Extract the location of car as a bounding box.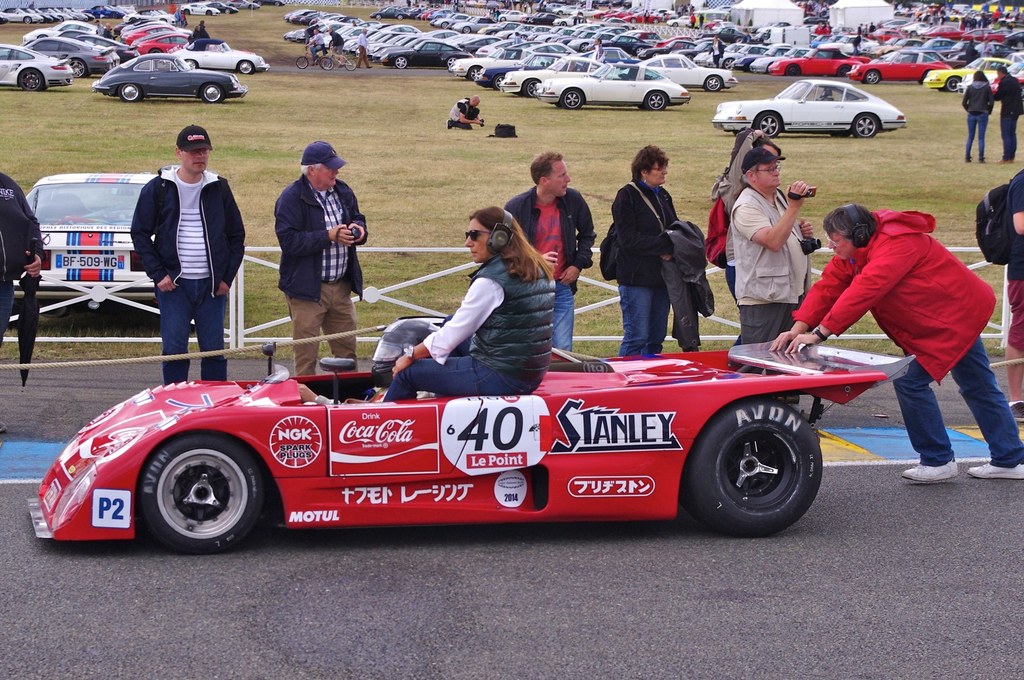
(22,173,172,318).
